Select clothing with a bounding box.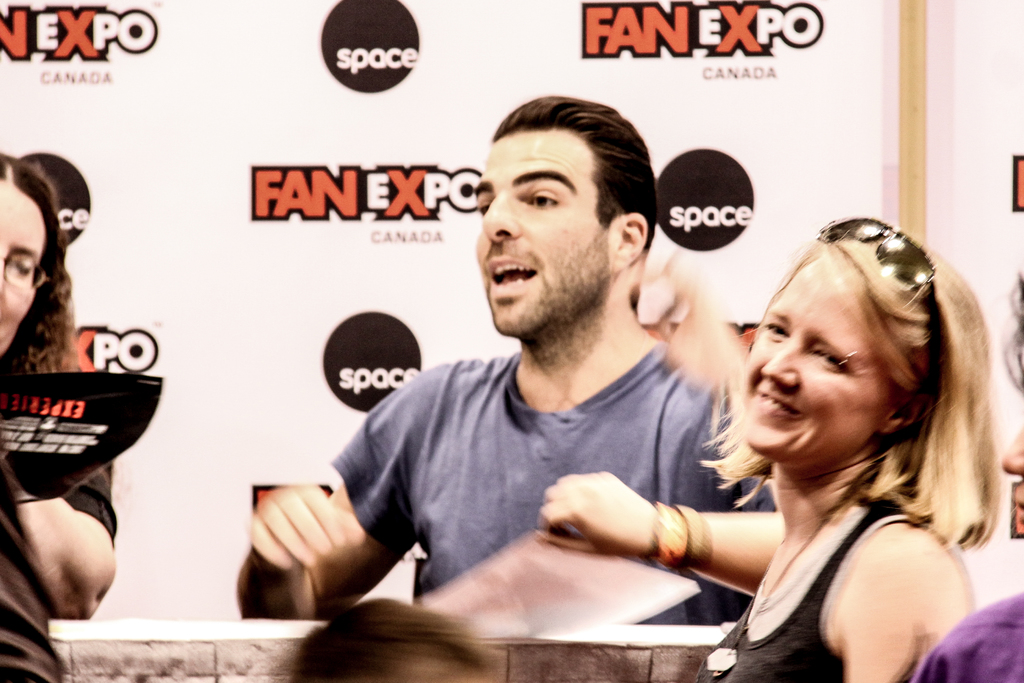
select_region(702, 500, 970, 682).
